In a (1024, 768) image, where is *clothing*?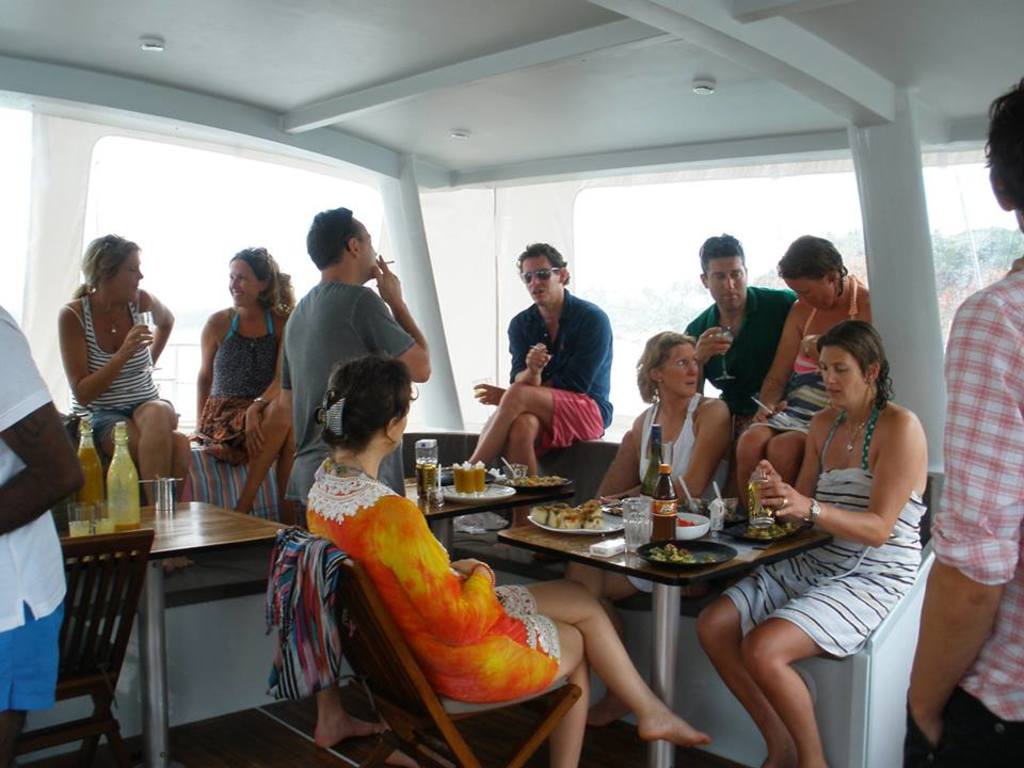
937,68,1021,767.
